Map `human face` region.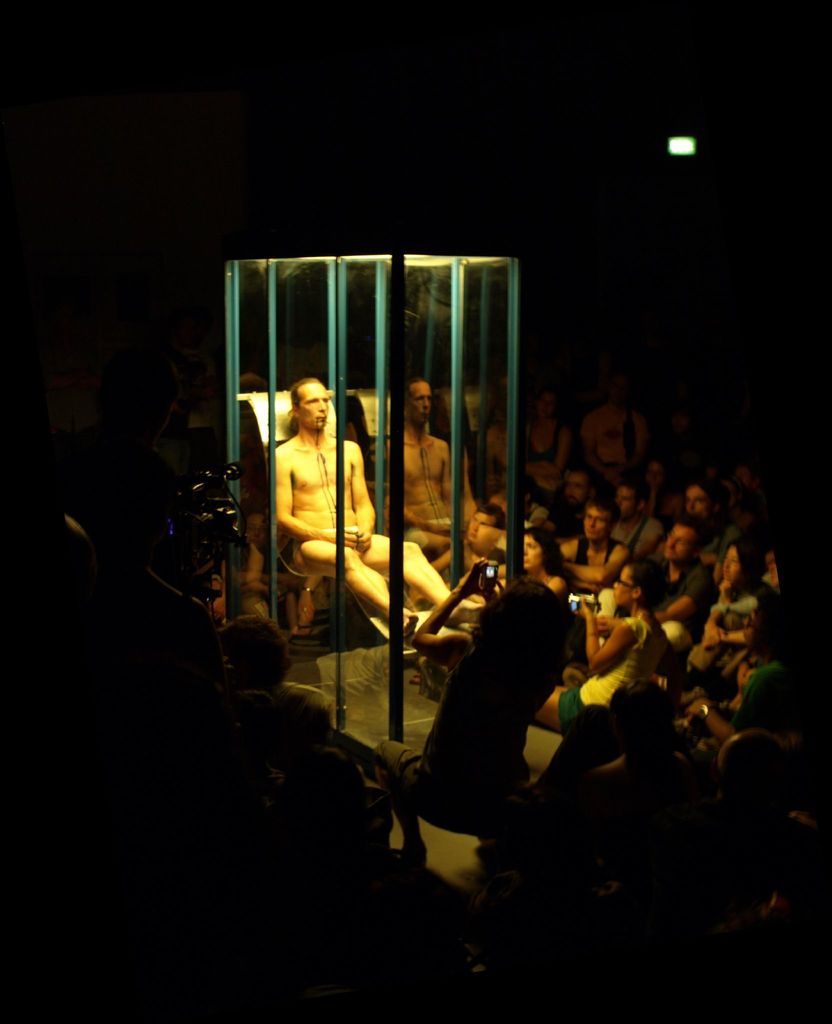
Mapped to {"x1": 605, "y1": 560, "x2": 631, "y2": 620}.
